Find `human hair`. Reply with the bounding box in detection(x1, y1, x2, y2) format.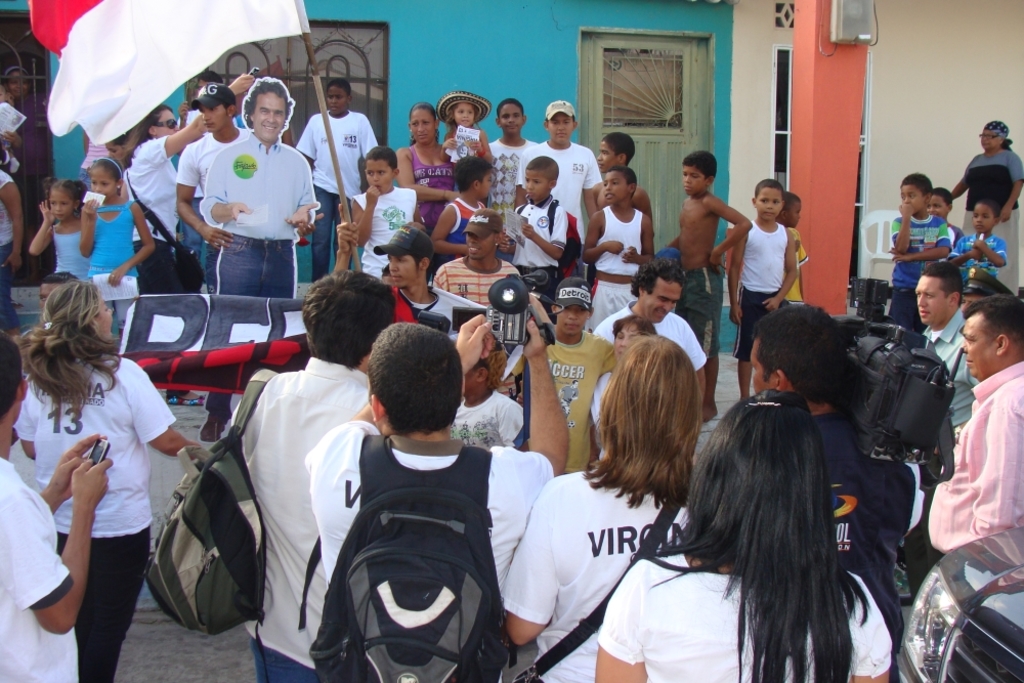
detection(964, 298, 1023, 353).
